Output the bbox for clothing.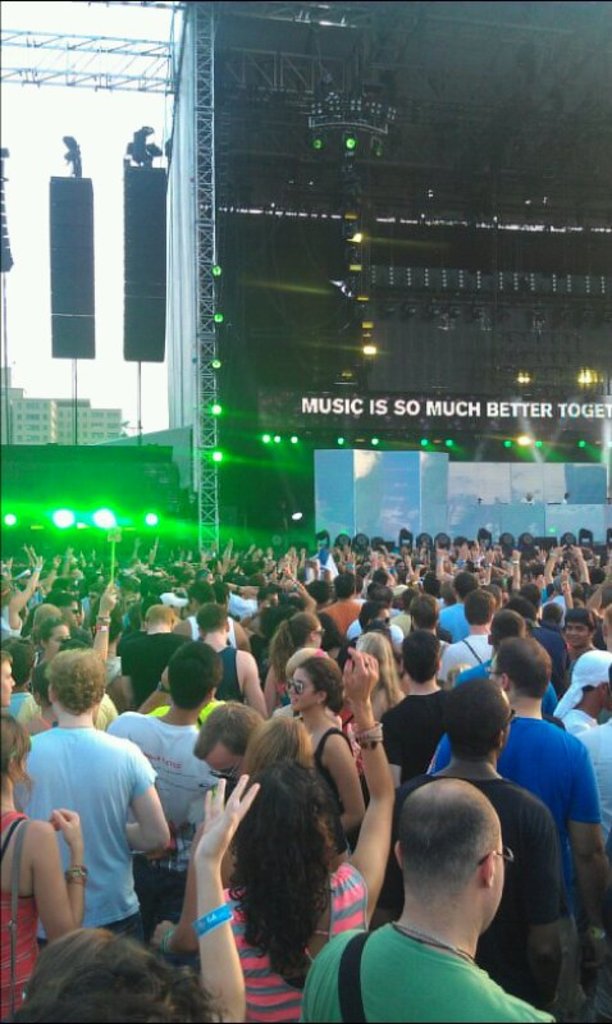
566:710:611:868.
